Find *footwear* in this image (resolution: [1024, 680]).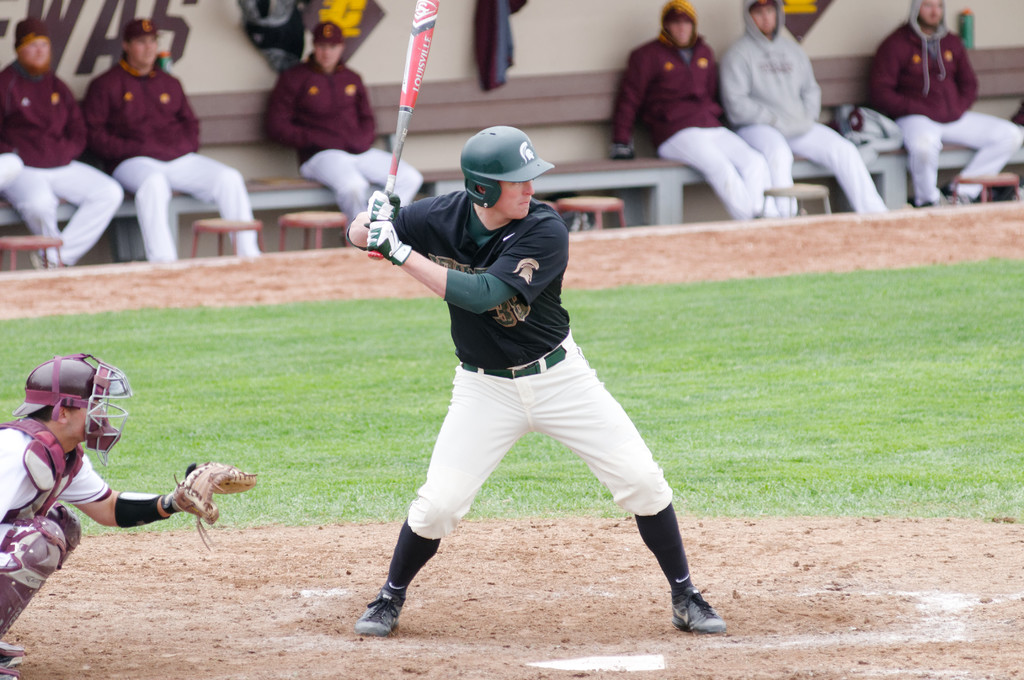
0, 638, 29, 679.
